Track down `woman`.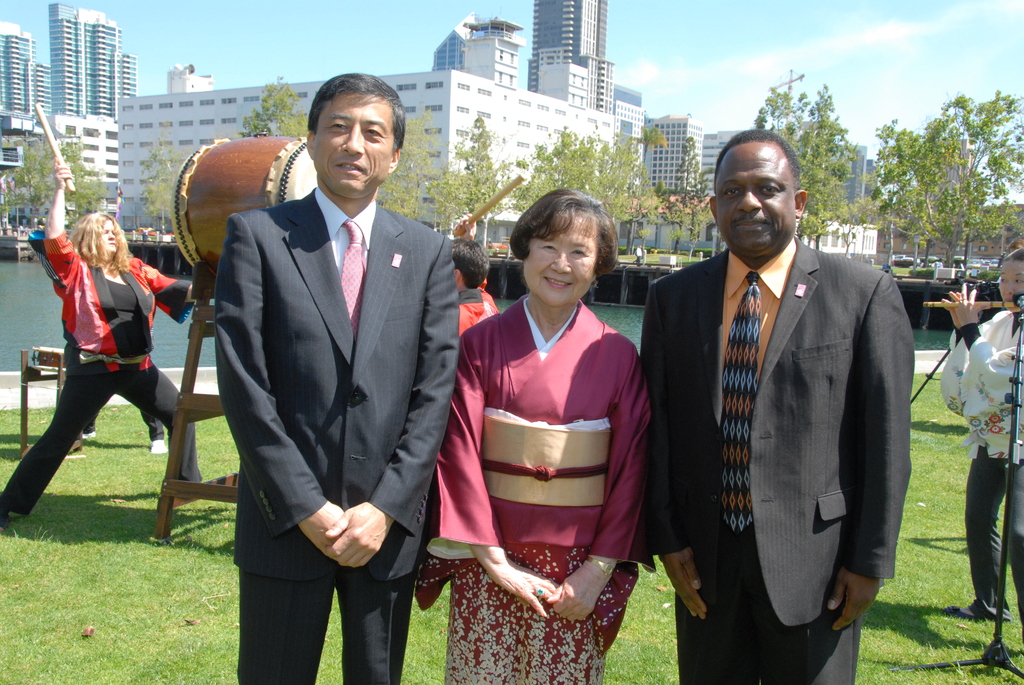
Tracked to 0/155/215/531.
